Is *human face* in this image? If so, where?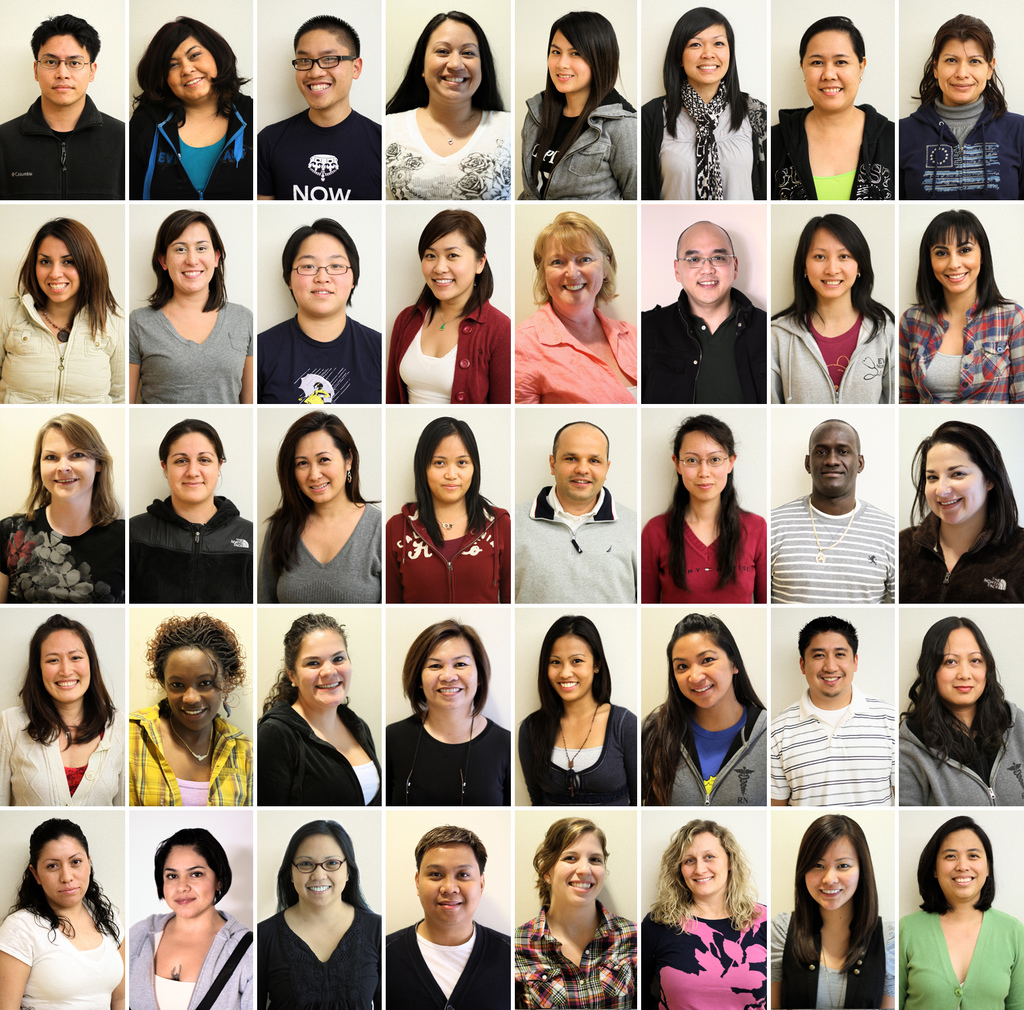
Yes, at rect(677, 827, 732, 896).
